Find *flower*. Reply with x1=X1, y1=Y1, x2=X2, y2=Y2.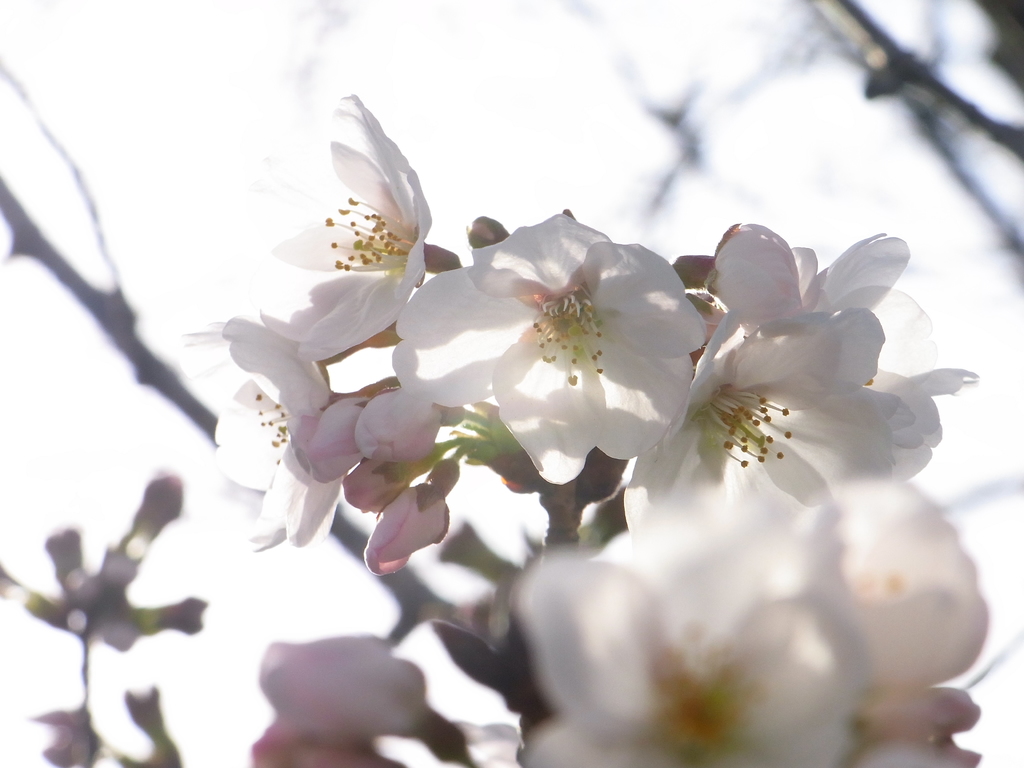
x1=514, y1=225, x2=1002, y2=767.
